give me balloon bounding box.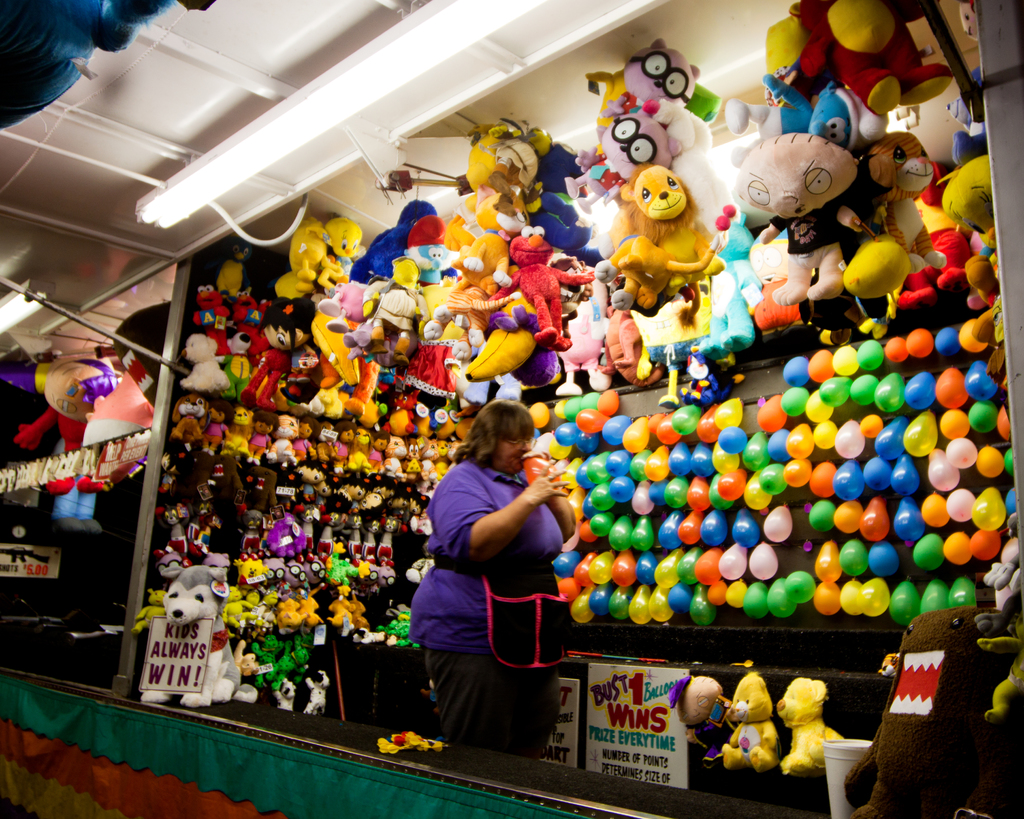
562 392 577 420.
